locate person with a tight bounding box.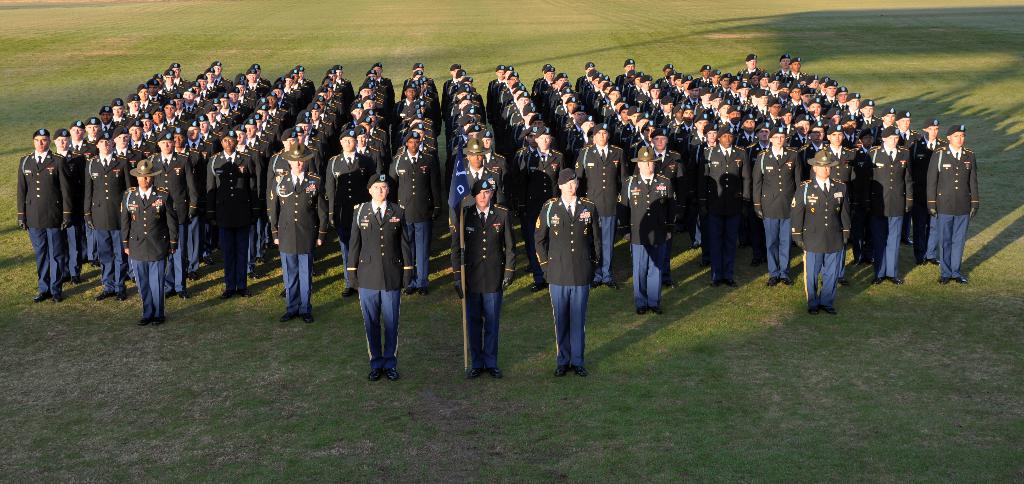
(x1=756, y1=115, x2=803, y2=289).
